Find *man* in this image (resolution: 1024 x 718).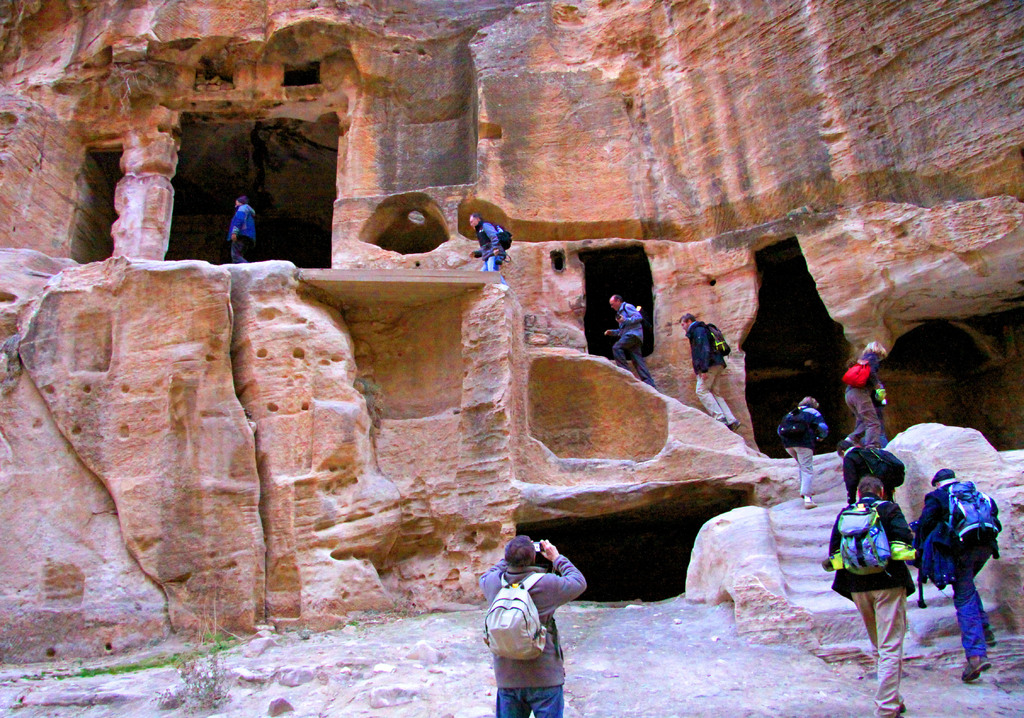
l=821, t=474, r=914, b=717.
